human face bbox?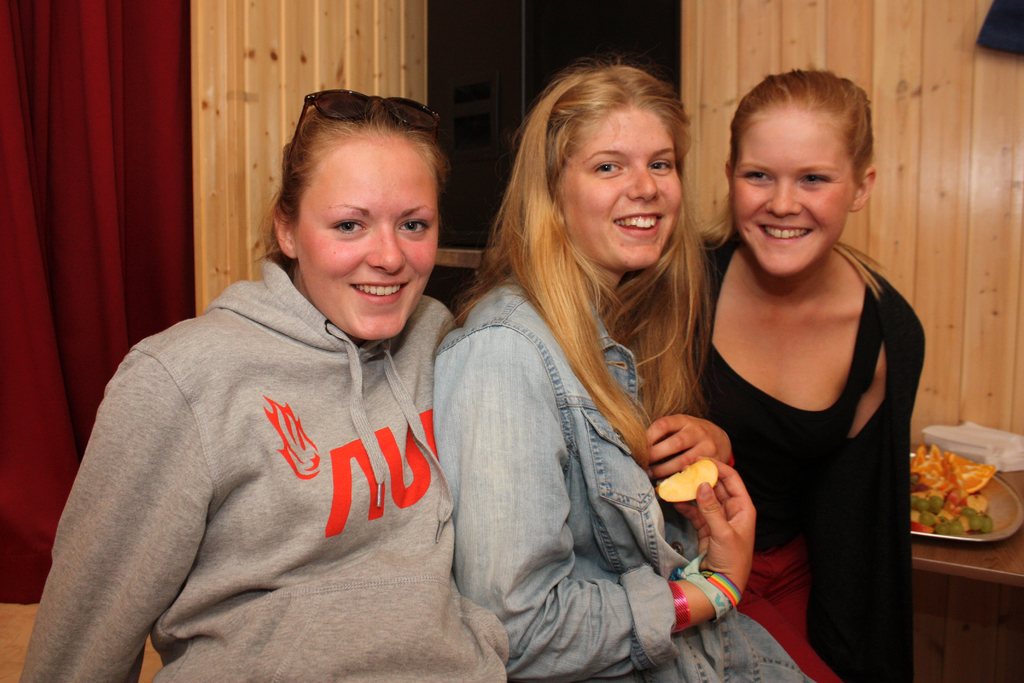
[x1=731, y1=113, x2=860, y2=281]
